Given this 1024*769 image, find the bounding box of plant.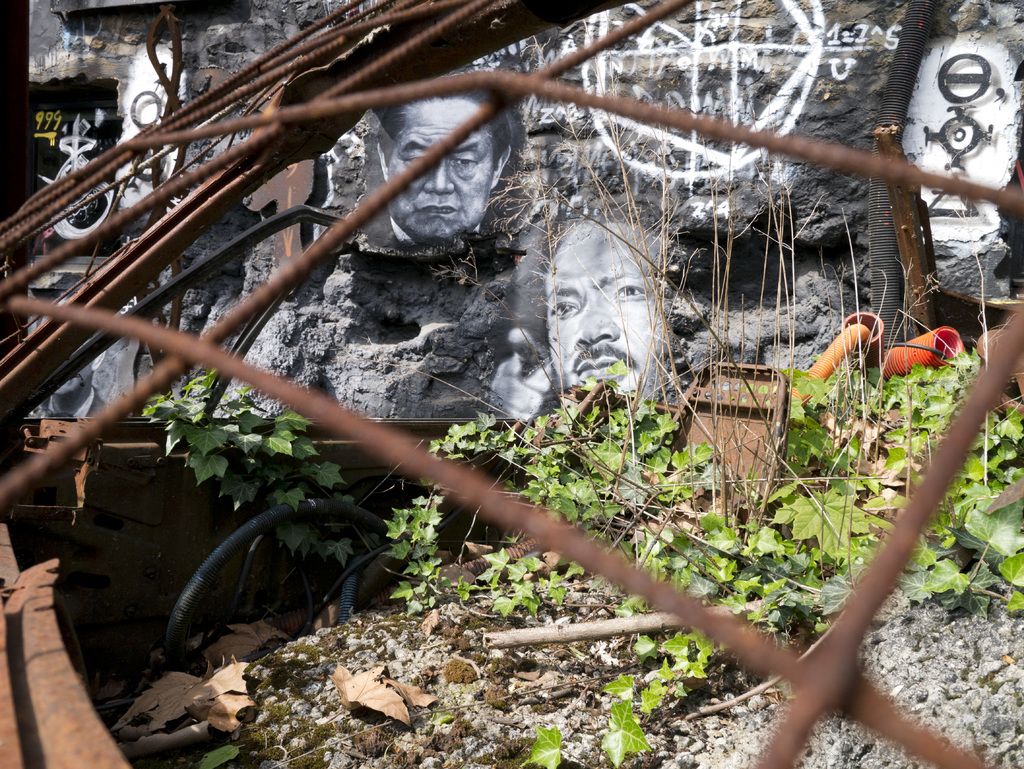
135, 367, 385, 574.
